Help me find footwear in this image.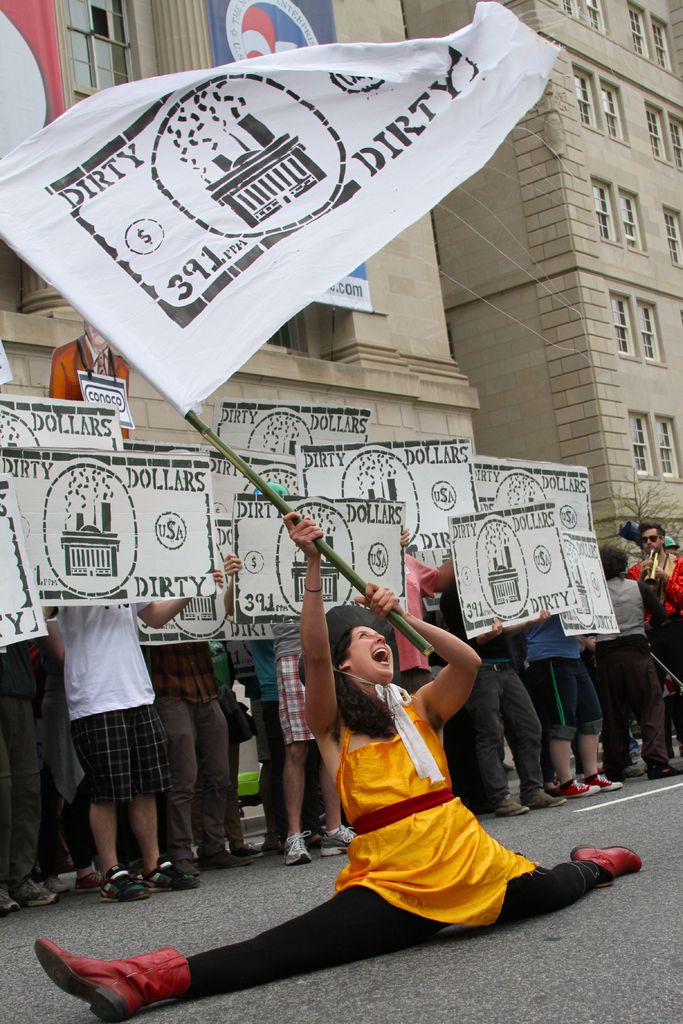
Found it: Rect(564, 776, 595, 801).
